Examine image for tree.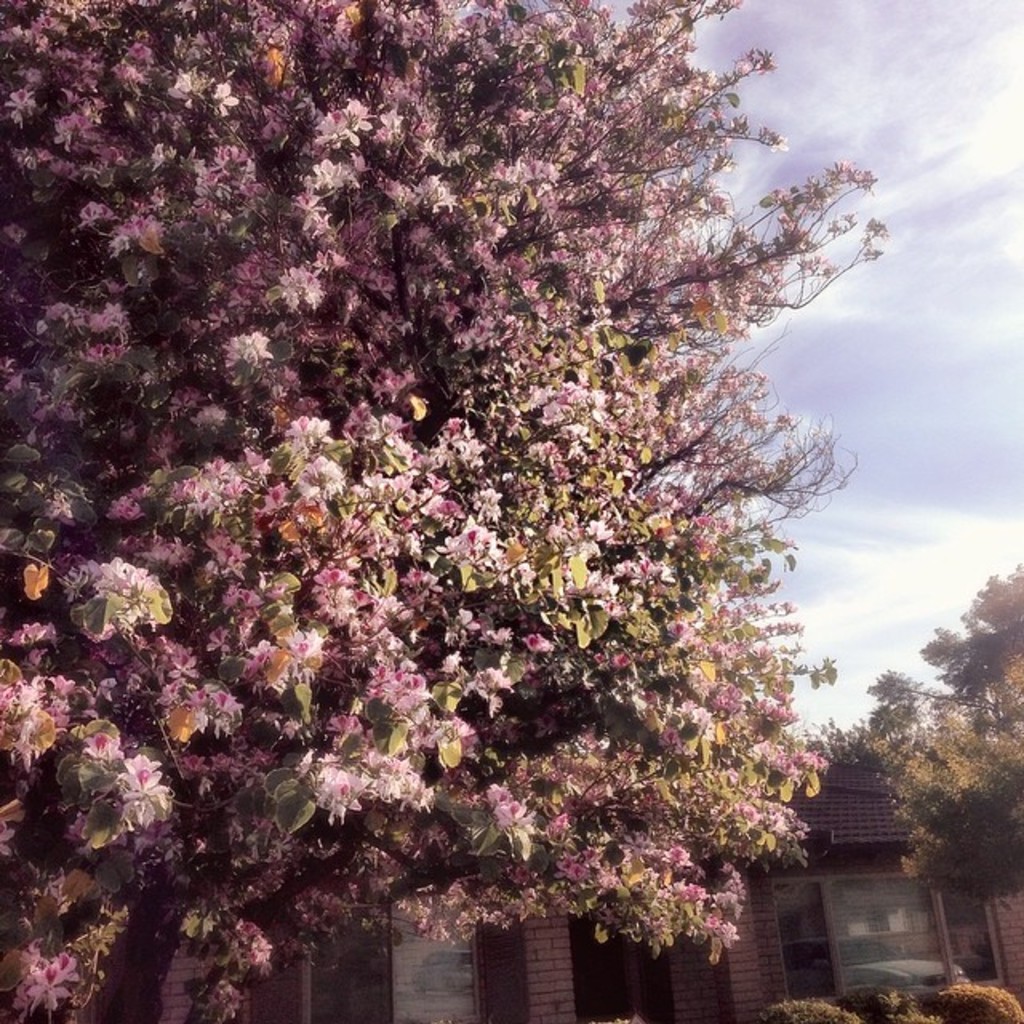
Examination result: crop(0, 0, 893, 1022).
